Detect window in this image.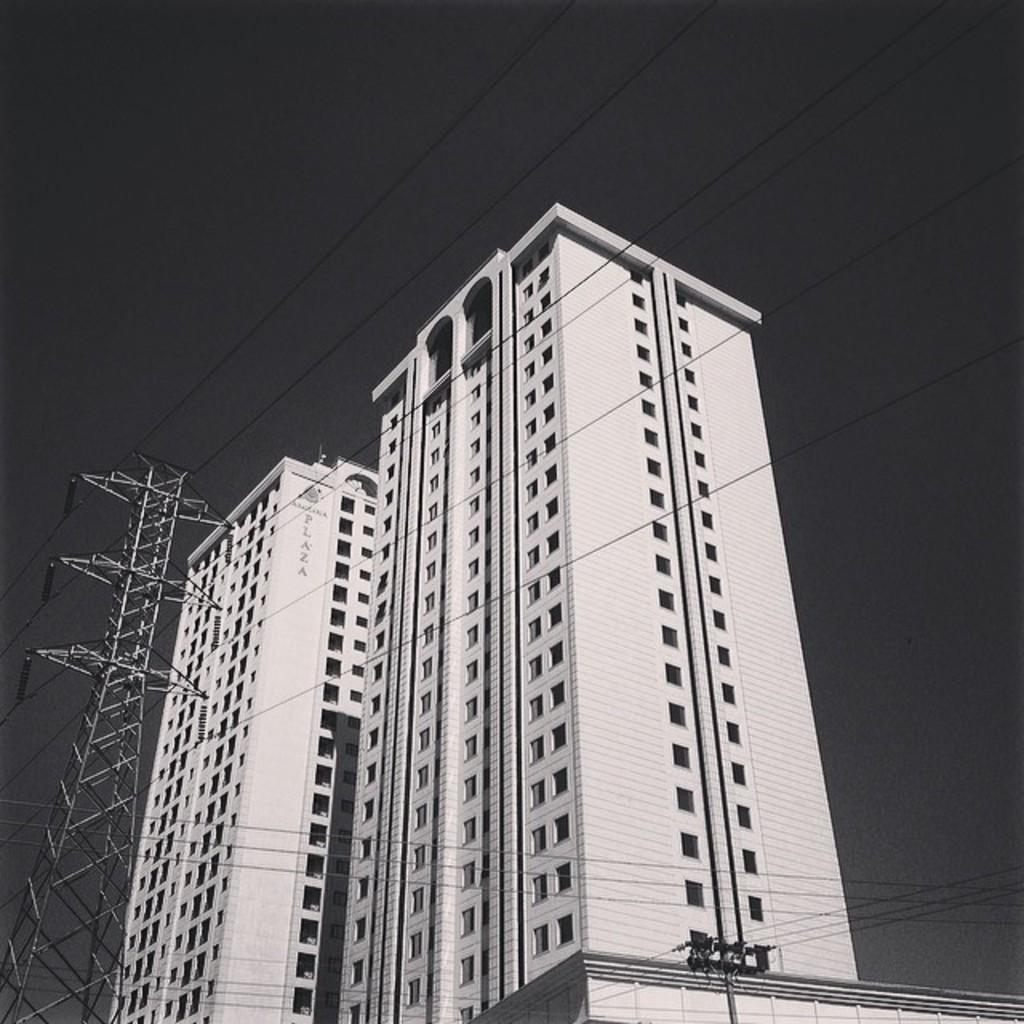
Detection: 741,848,760,872.
